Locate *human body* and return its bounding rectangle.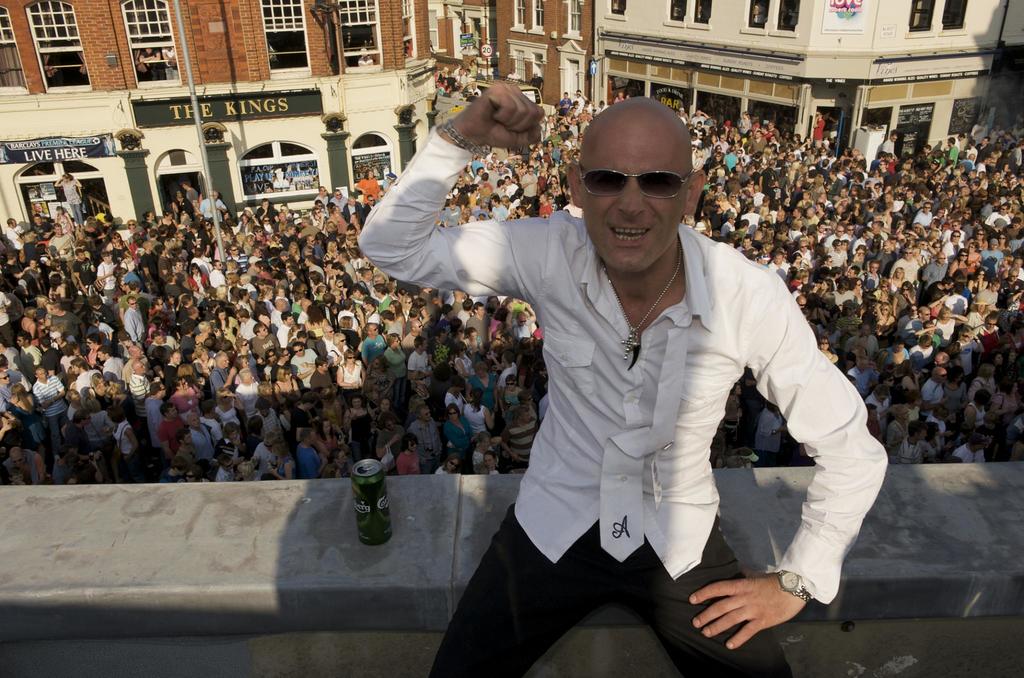
box(787, 133, 803, 145).
